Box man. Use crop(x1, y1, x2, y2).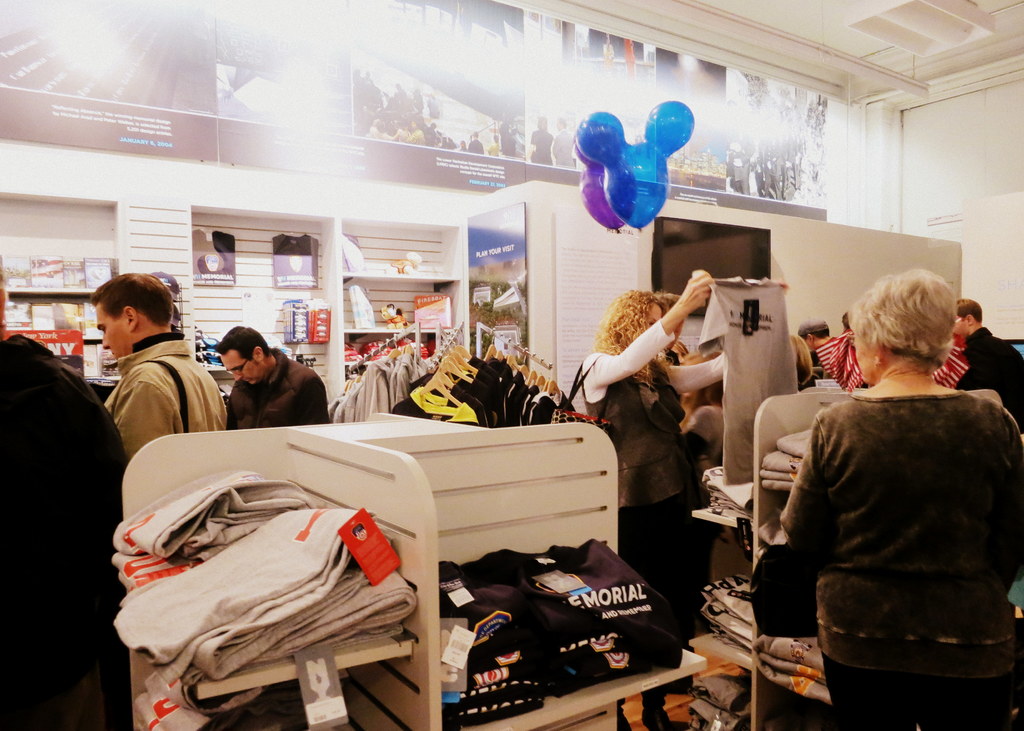
crop(939, 299, 1023, 429).
